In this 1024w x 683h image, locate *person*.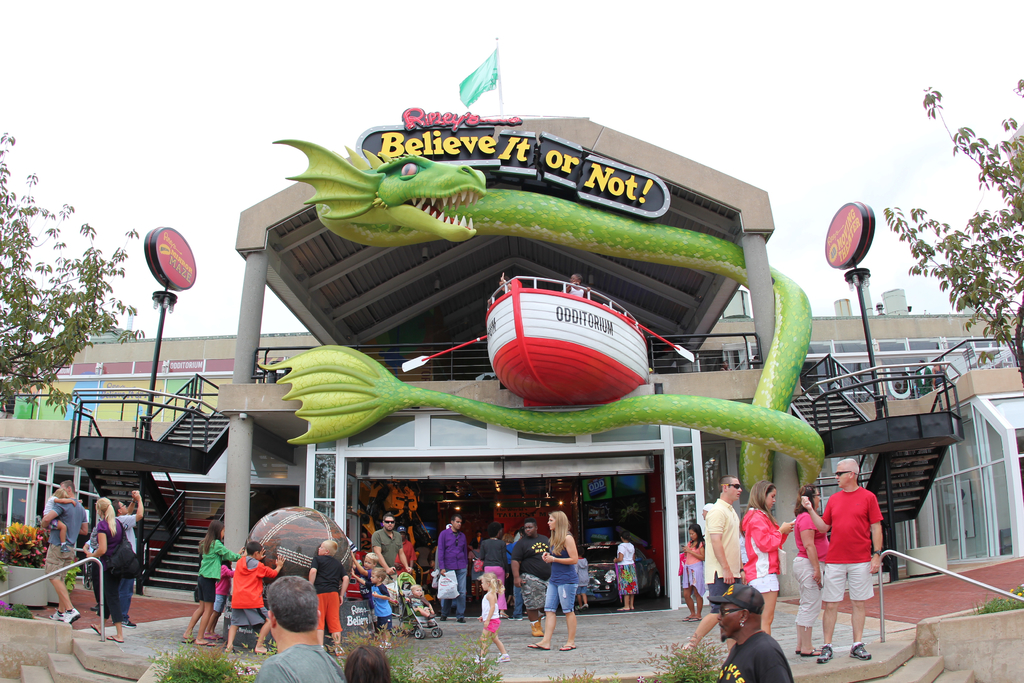
Bounding box: bbox=[676, 525, 703, 616].
